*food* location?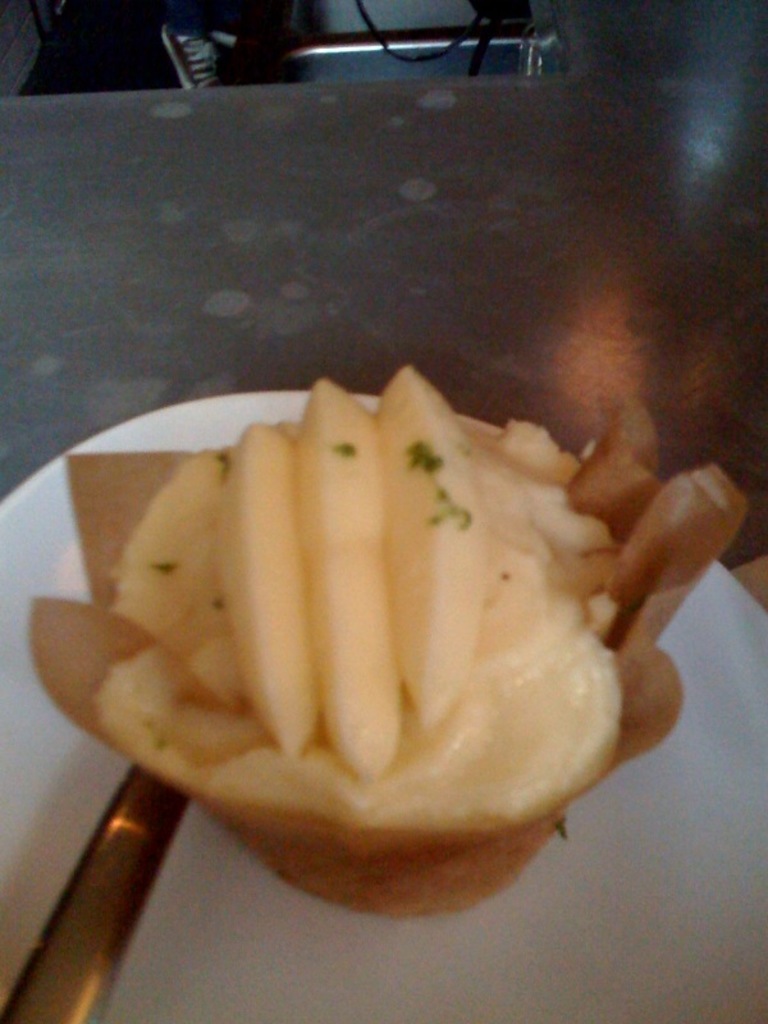
Rect(78, 325, 690, 888)
